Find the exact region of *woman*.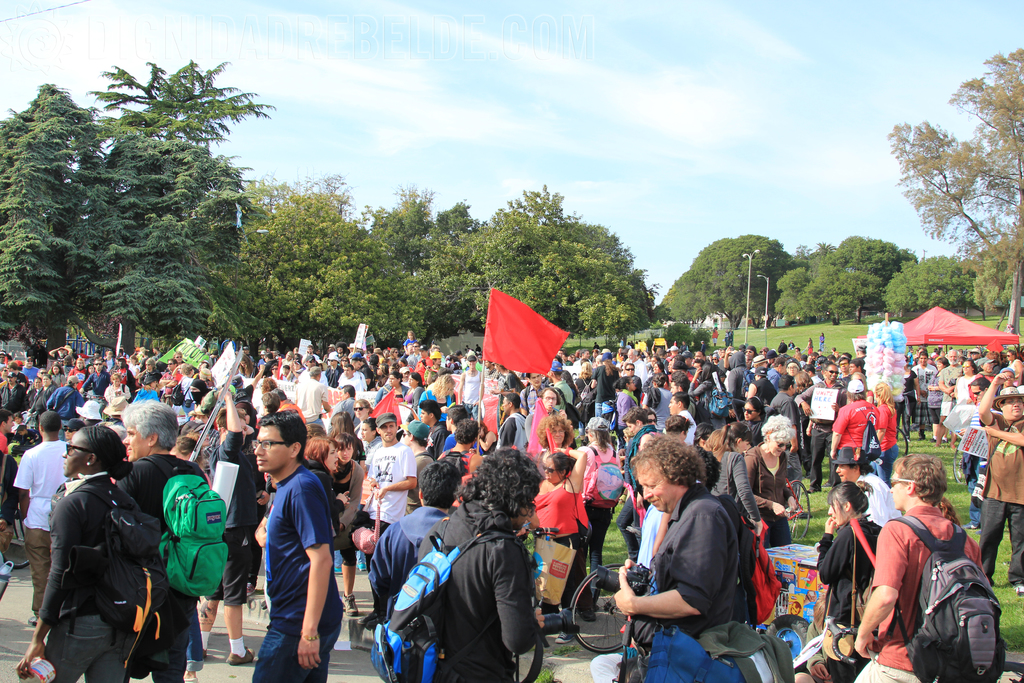
Exact region: <box>177,424,209,445</box>.
